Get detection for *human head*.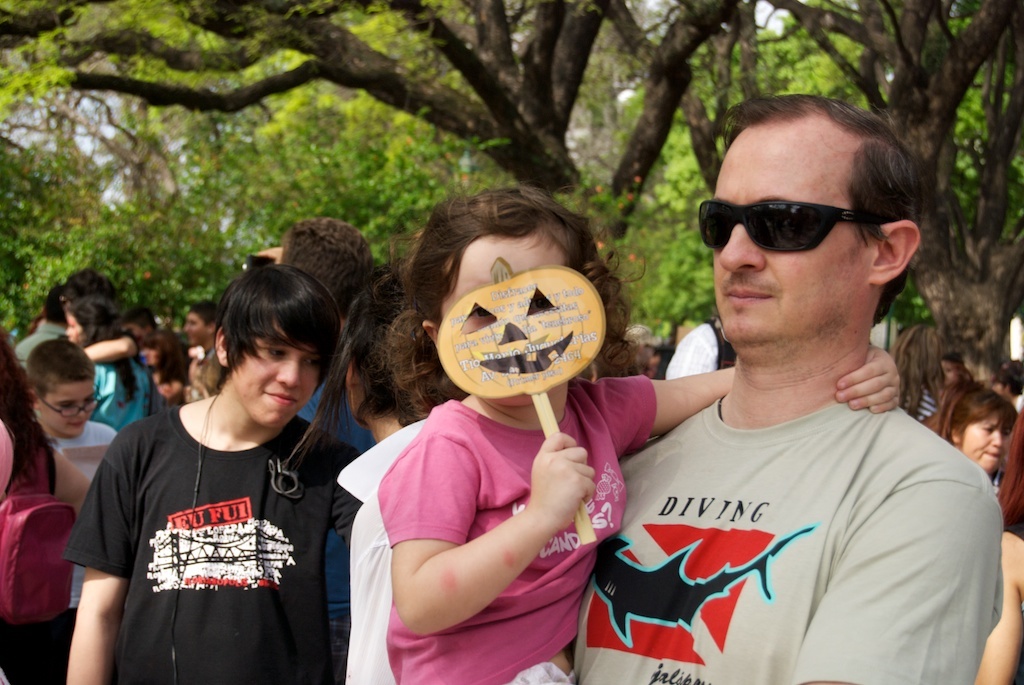
Detection: BBox(212, 269, 343, 425).
